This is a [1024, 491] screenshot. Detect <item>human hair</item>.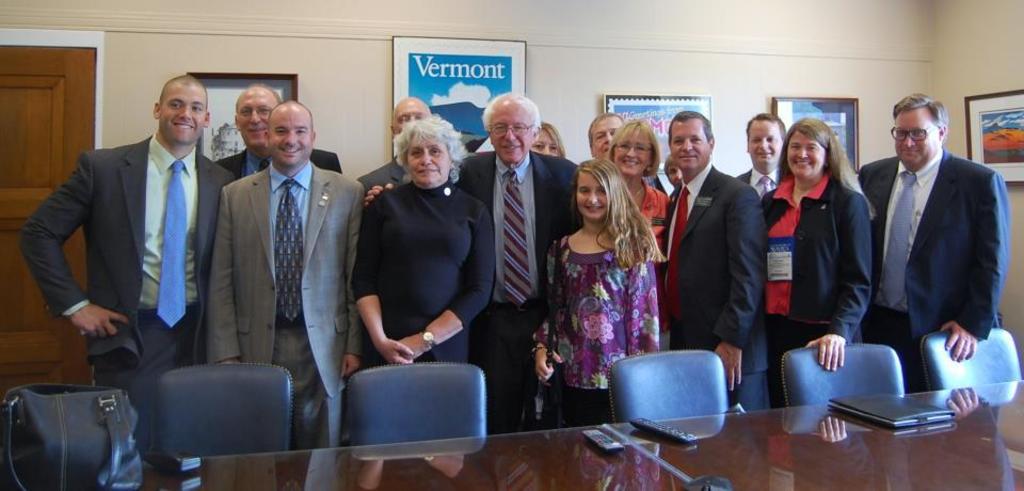
{"x1": 668, "y1": 110, "x2": 715, "y2": 144}.
